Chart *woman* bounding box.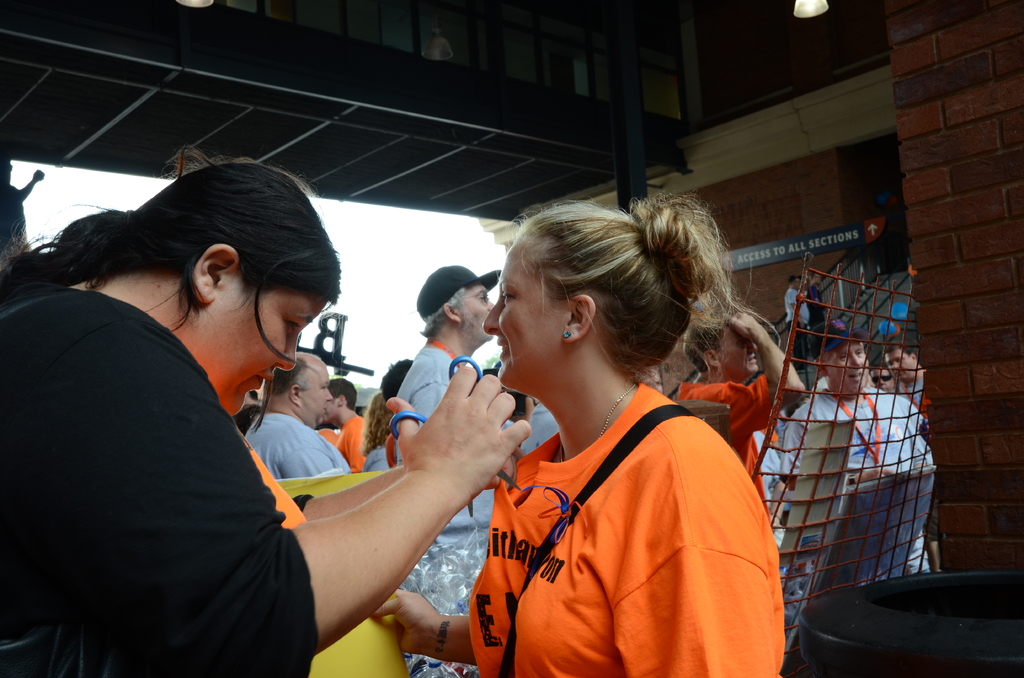
Charted: Rect(0, 145, 530, 677).
